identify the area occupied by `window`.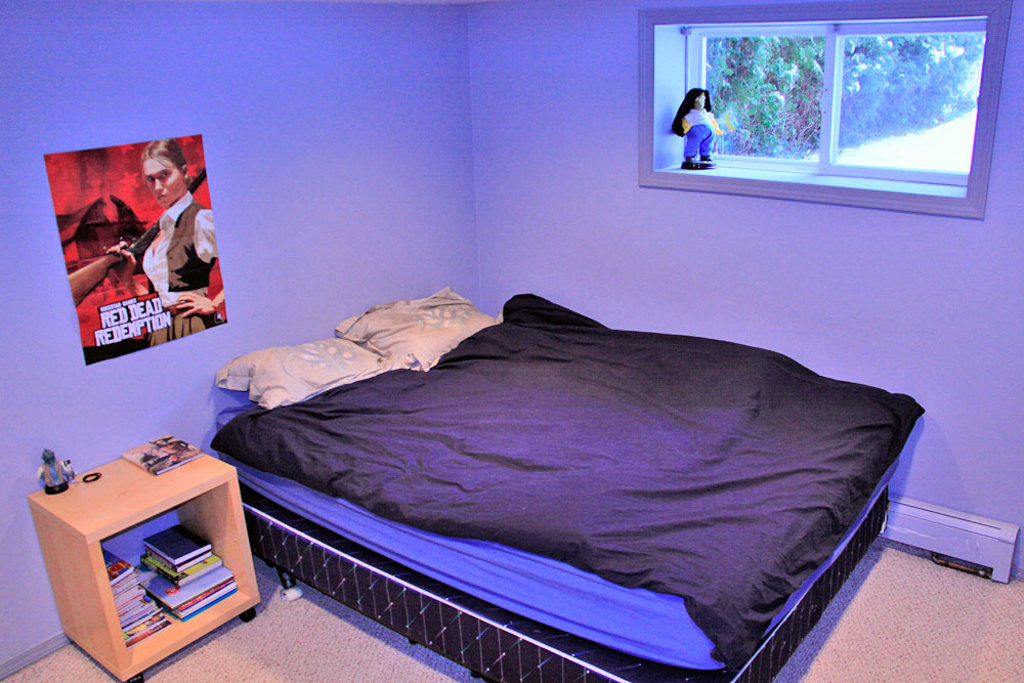
Area: 662 0 1004 212.
